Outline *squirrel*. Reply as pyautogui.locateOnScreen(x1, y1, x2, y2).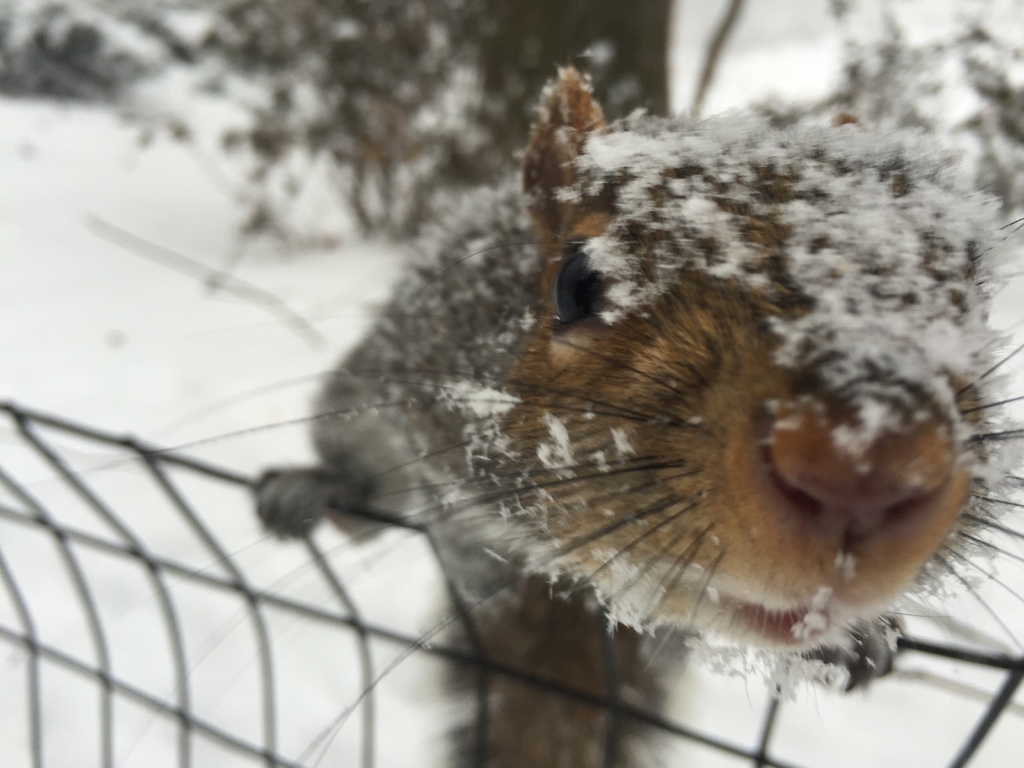
pyautogui.locateOnScreen(3, 60, 1023, 767).
